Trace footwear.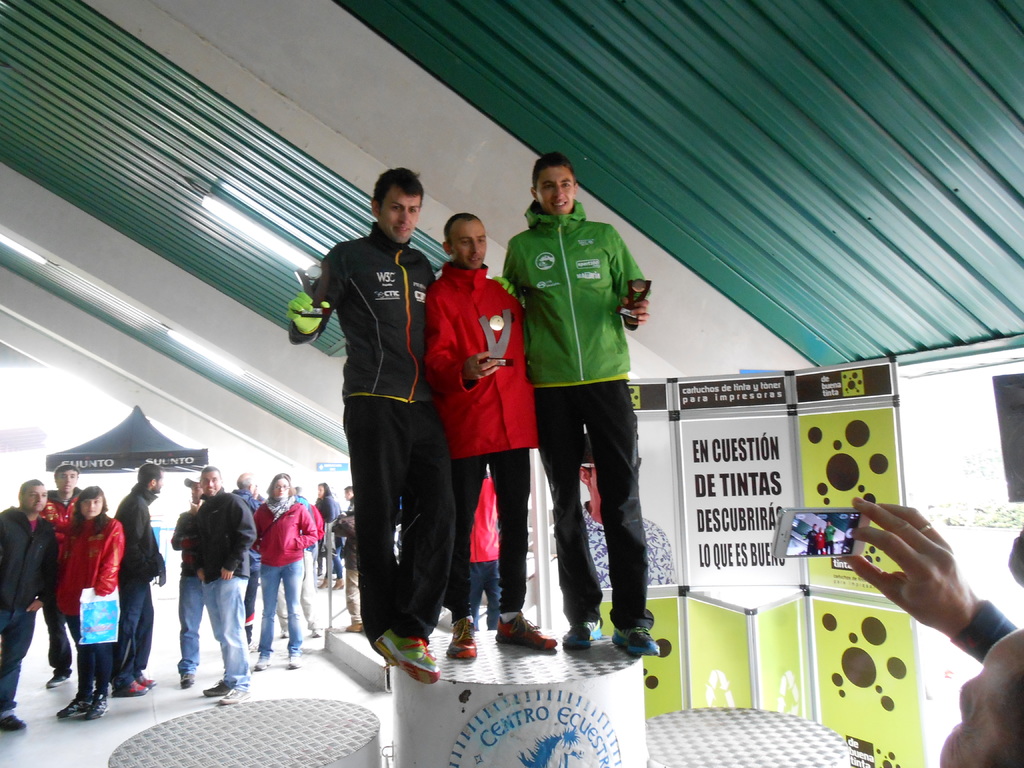
Traced to l=112, t=682, r=145, b=695.
